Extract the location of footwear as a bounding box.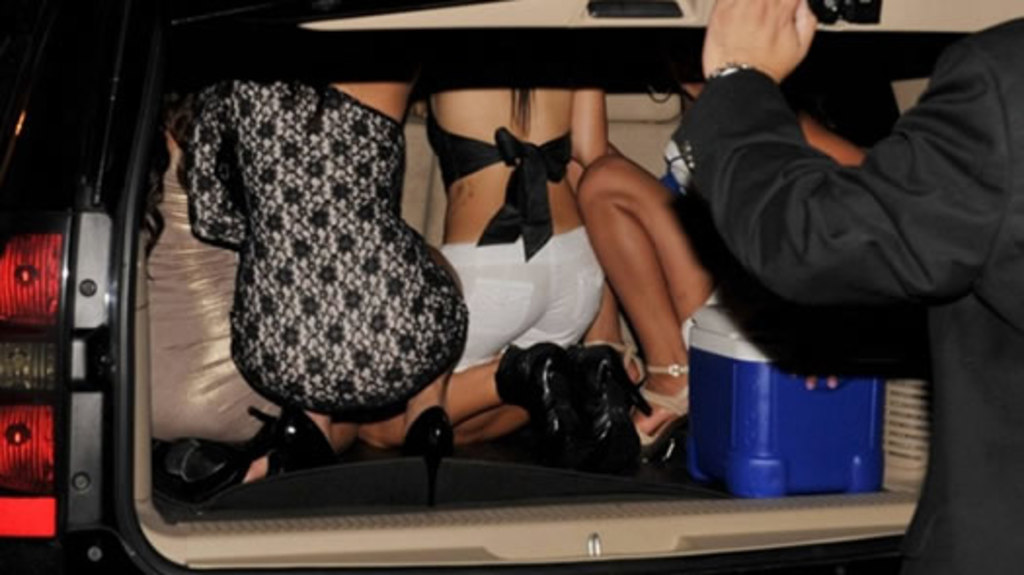
(x1=388, y1=409, x2=451, y2=511).
